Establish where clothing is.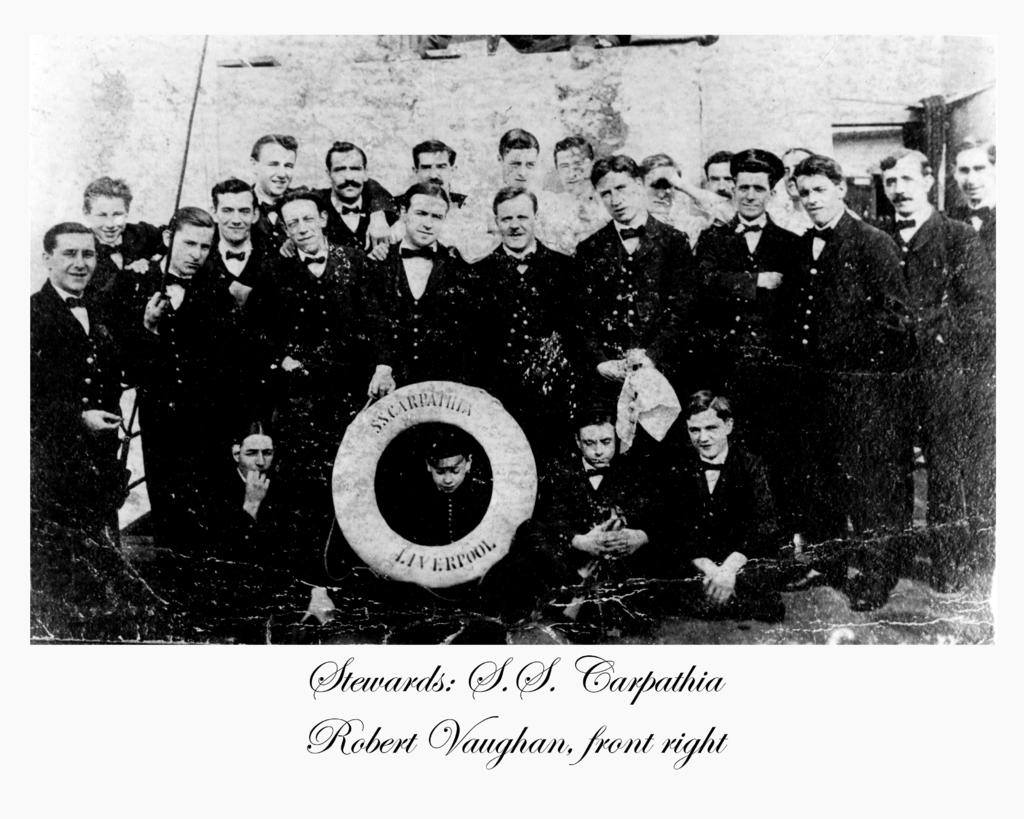
Established at locate(195, 215, 276, 318).
